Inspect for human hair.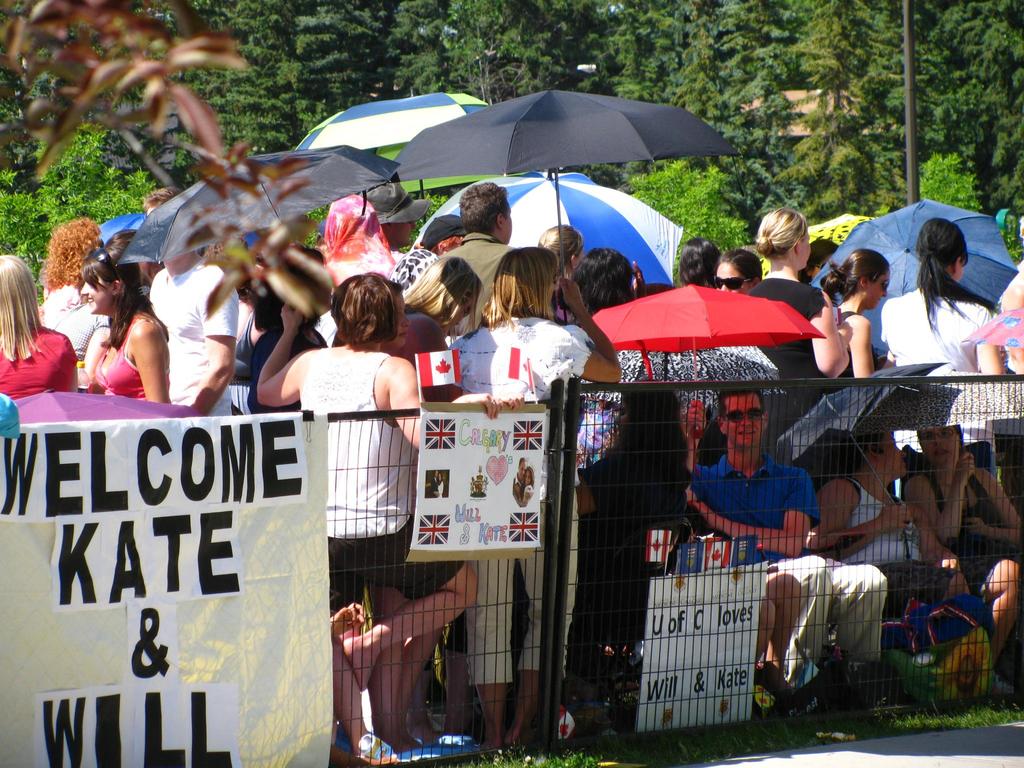
Inspection: crop(758, 209, 808, 261).
